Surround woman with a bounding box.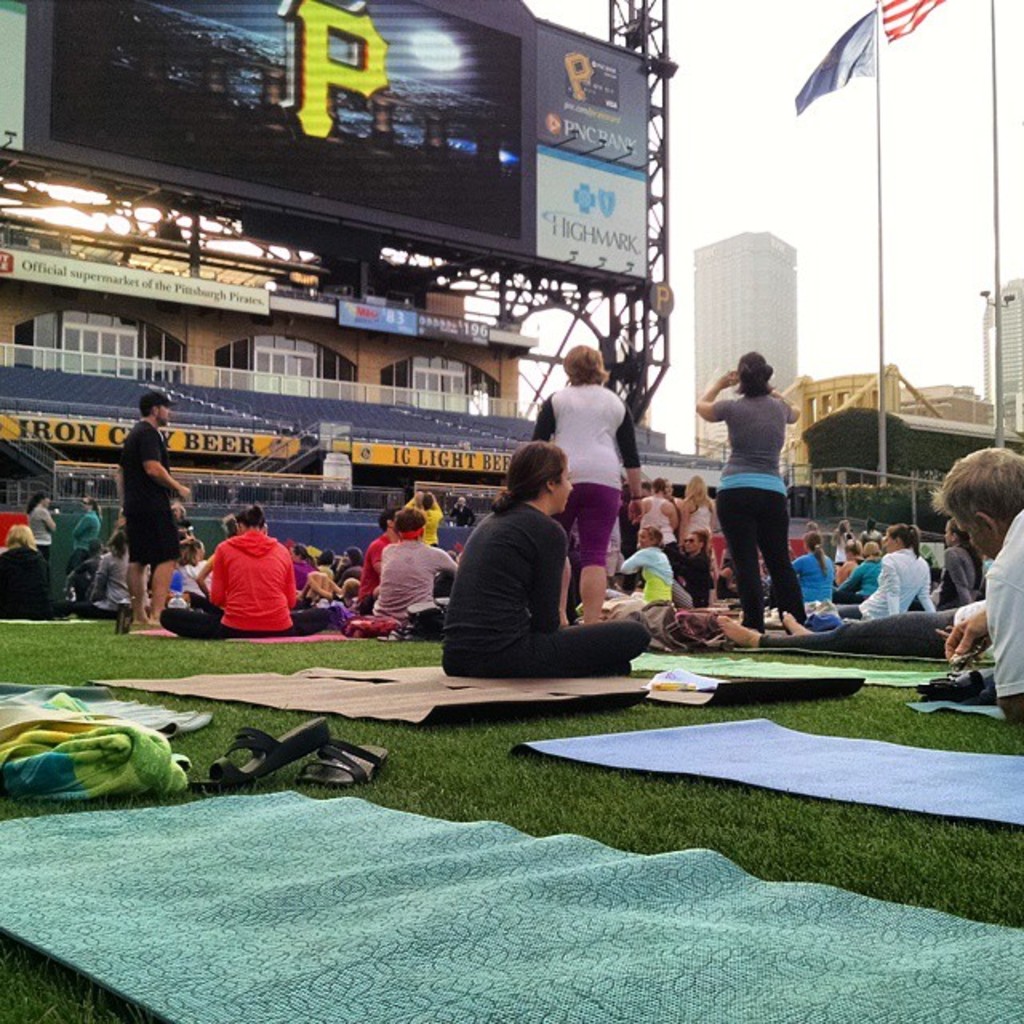
{"x1": 187, "y1": 536, "x2": 210, "y2": 600}.
